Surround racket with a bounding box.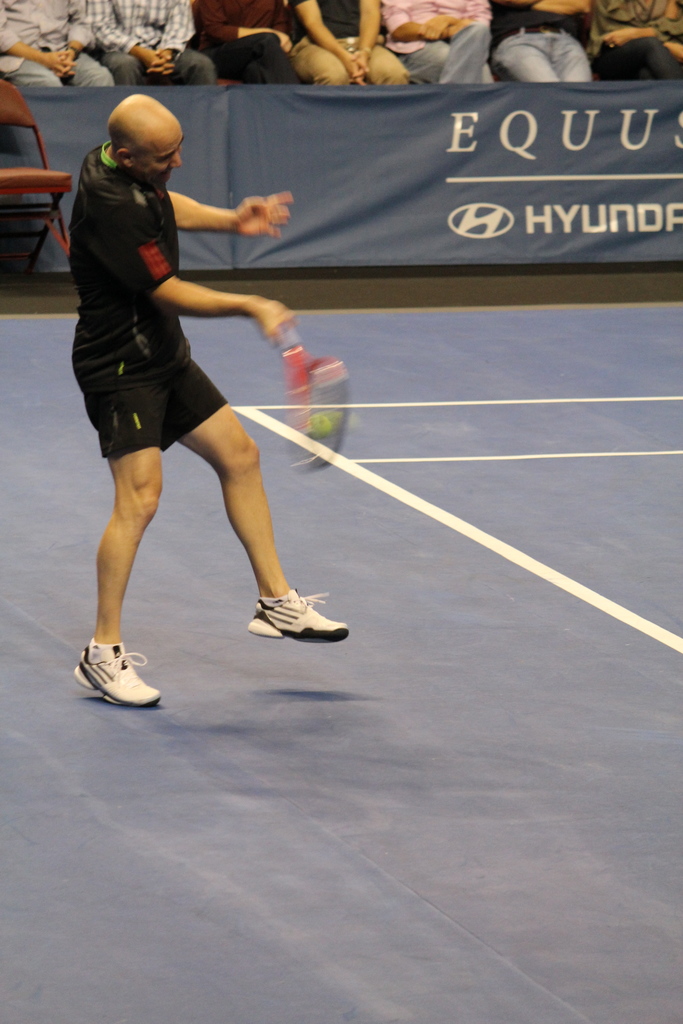
<region>276, 321, 348, 476</region>.
